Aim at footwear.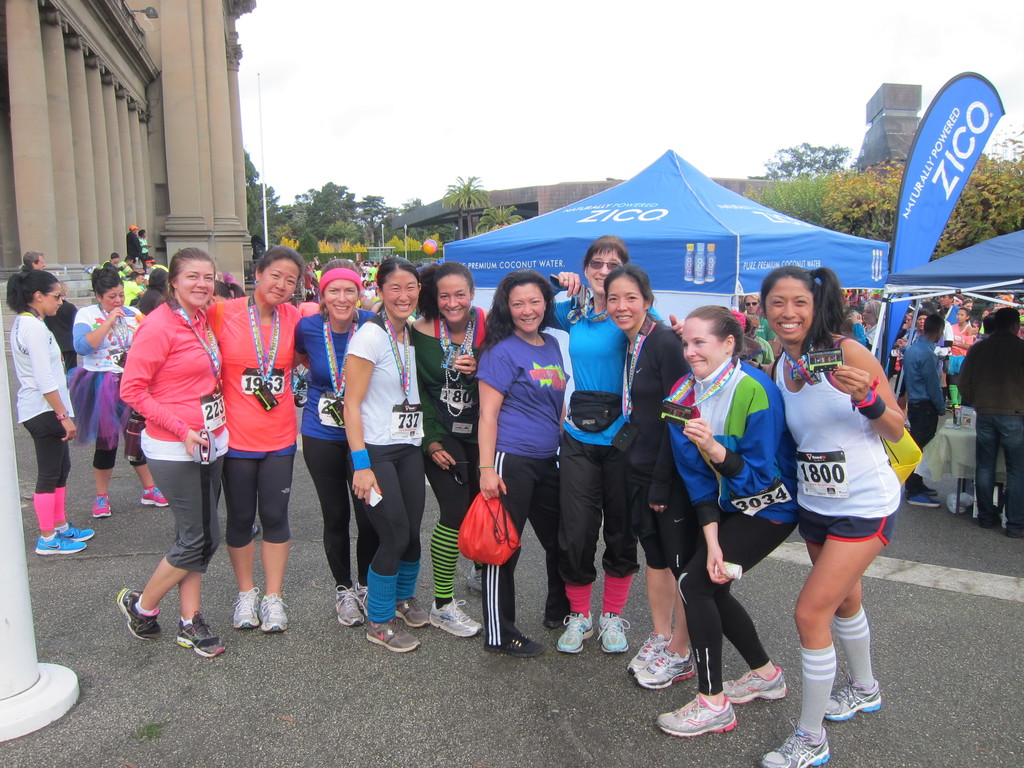
Aimed at rect(975, 520, 993, 531).
